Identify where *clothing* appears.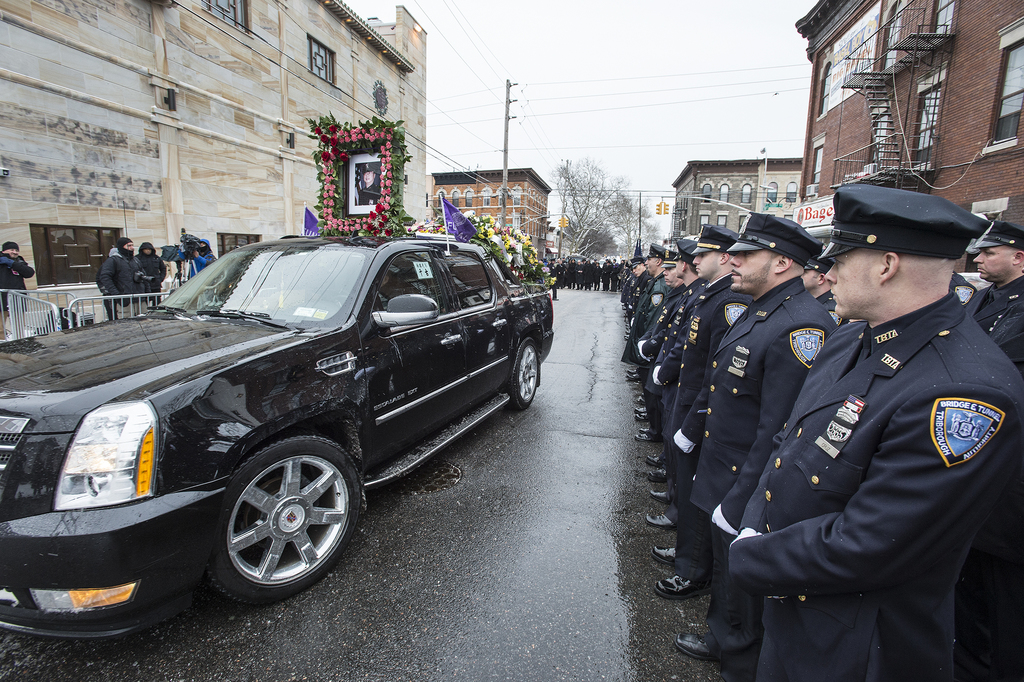
Appears at 0/250/35/314.
